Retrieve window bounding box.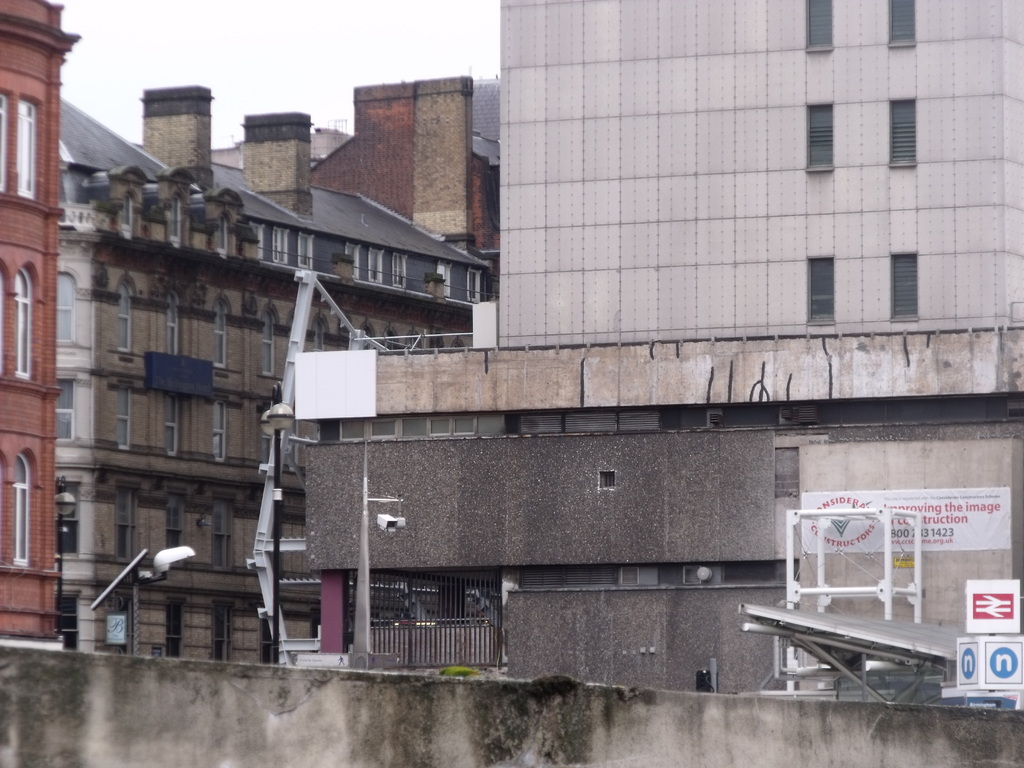
Bounding box: <region>54, 269, 76, 345</region>.
